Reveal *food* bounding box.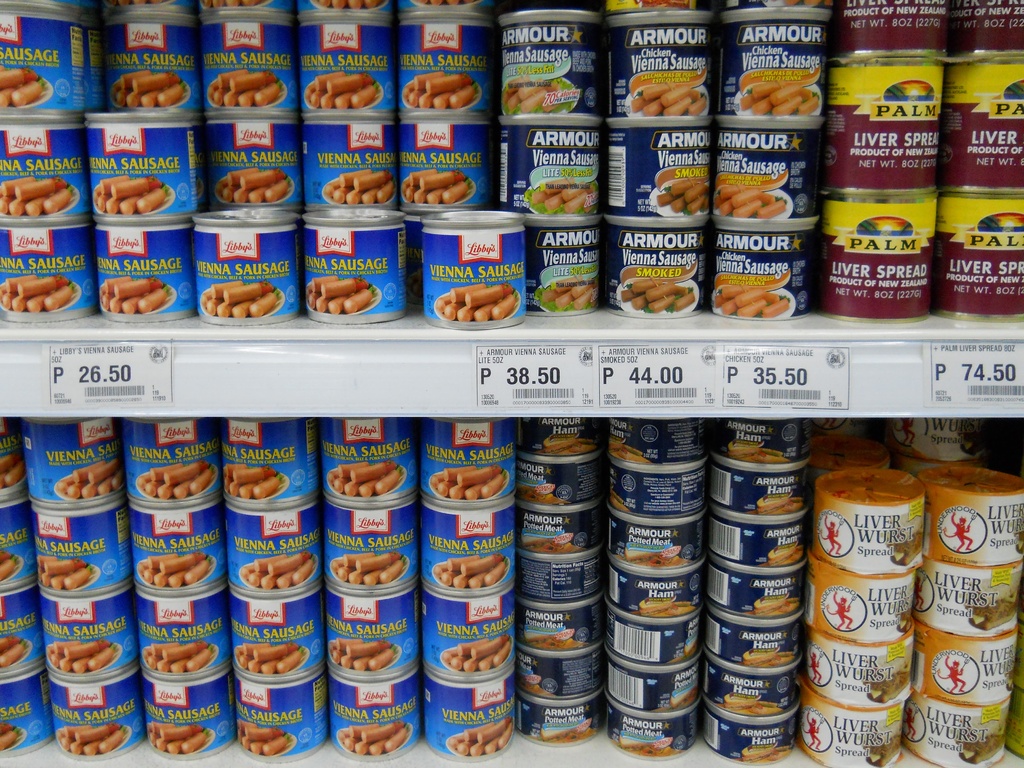
Revealed: {"left": 401, "top": 166, "right": 469, "bottom": 205}.
